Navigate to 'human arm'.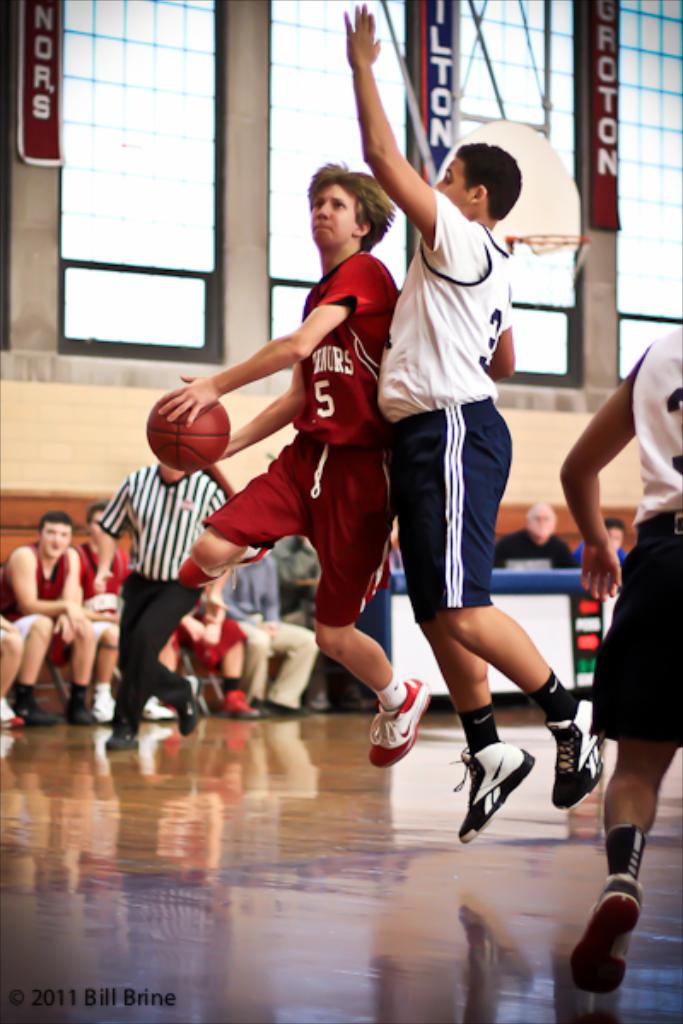
Navigation target: box=[555, 374, 630, 589].
